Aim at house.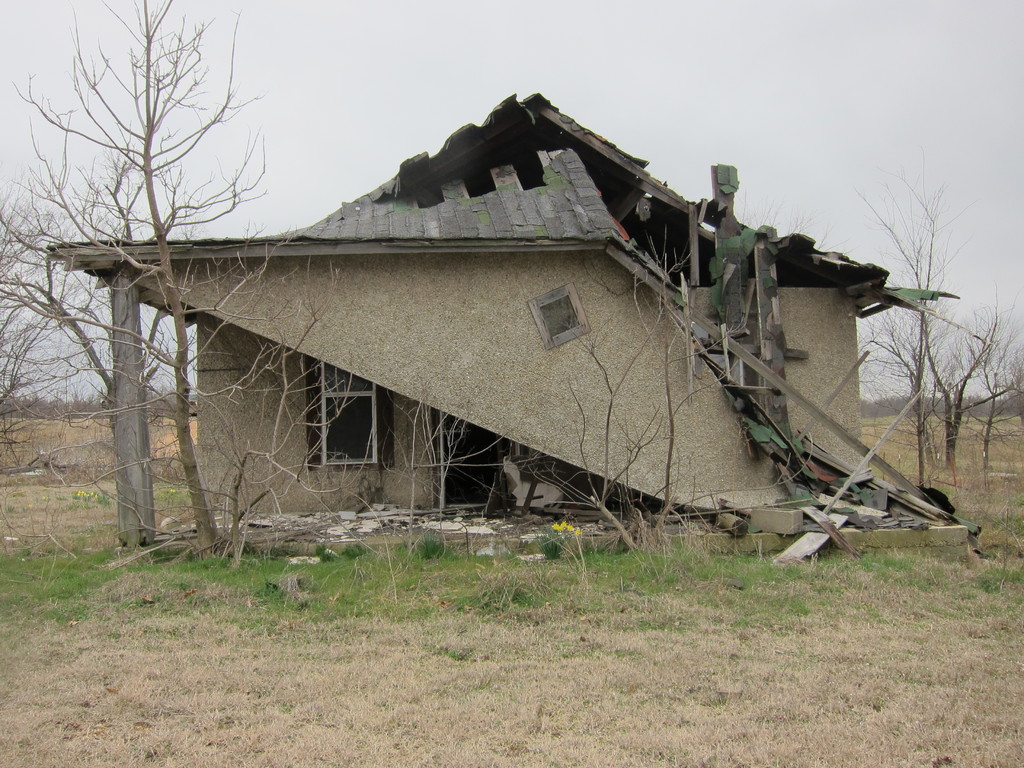
Aimed at [x1=36, y1=85, x2=972, y2=564].
